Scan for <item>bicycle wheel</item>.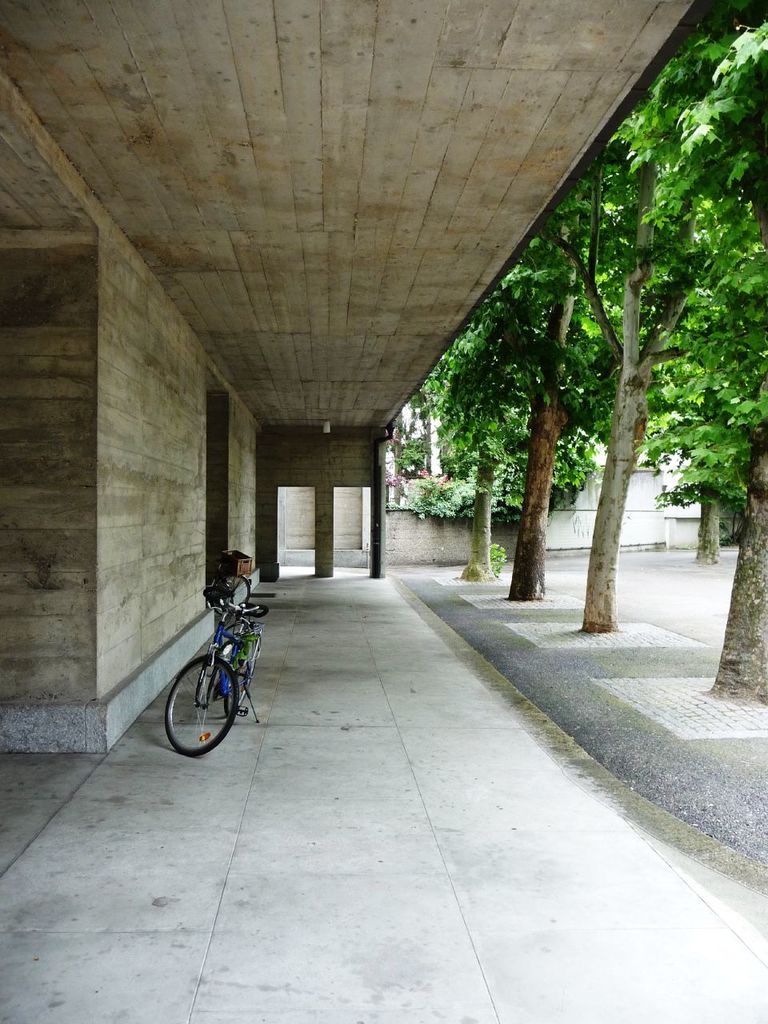
Scan result: BBox(166, 646, 253, 757).
